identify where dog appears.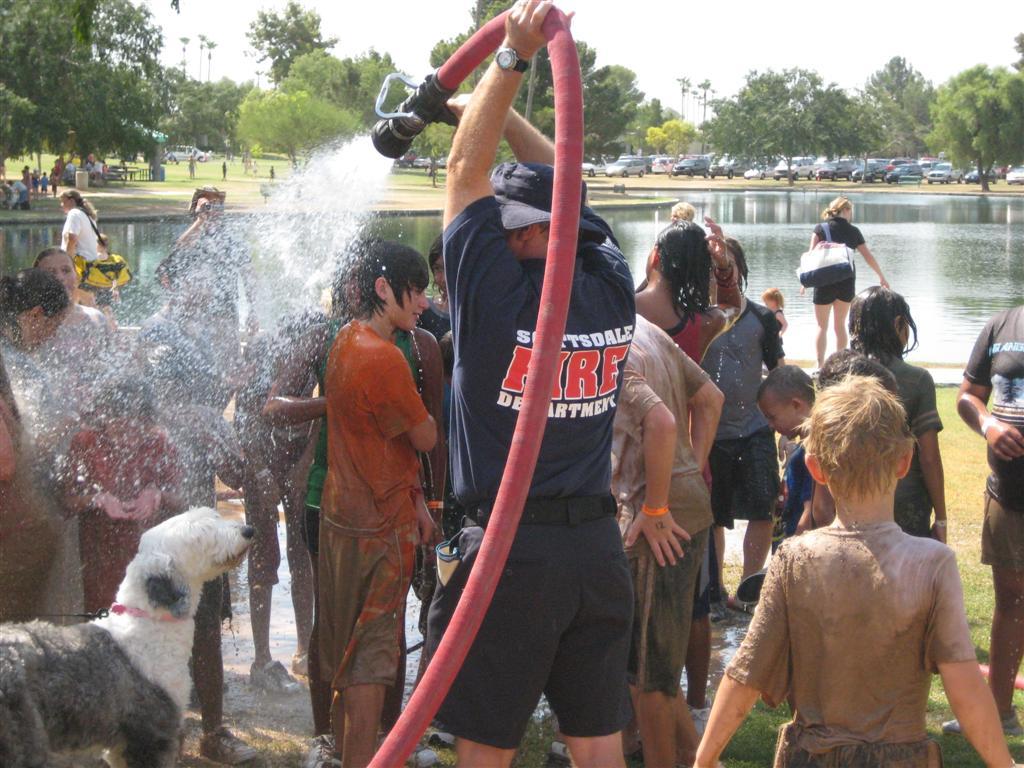
Appears at 0, 509, 262, 767.
